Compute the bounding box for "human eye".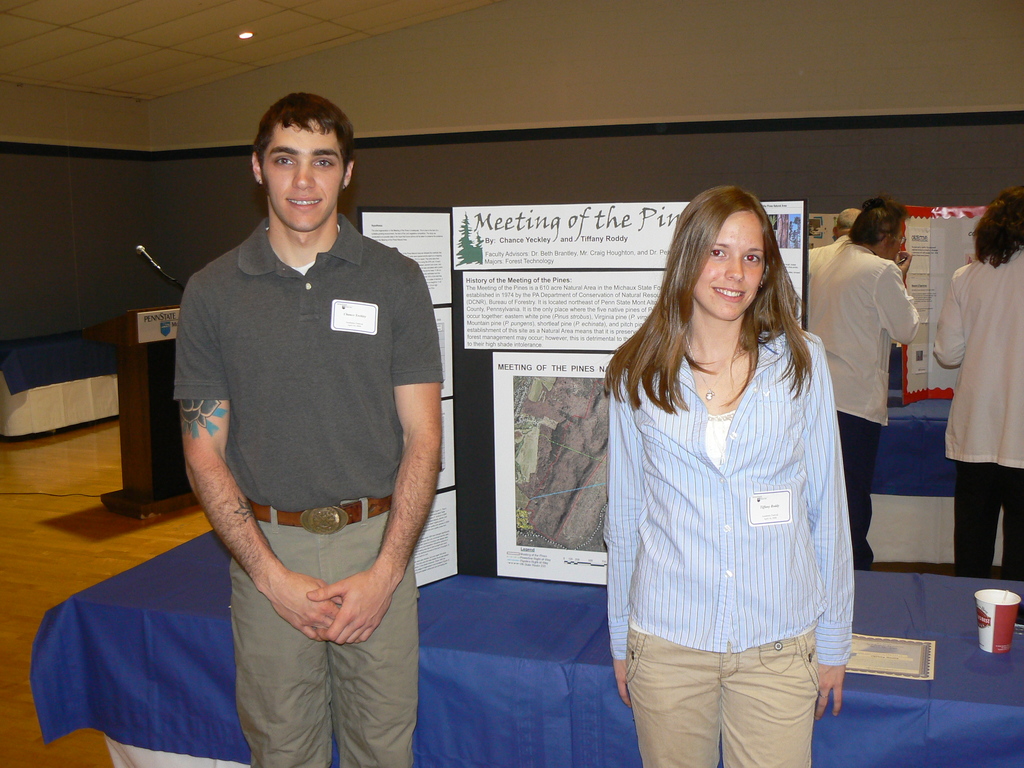
[x1=708, y1=244, x2=727, y2=259].
